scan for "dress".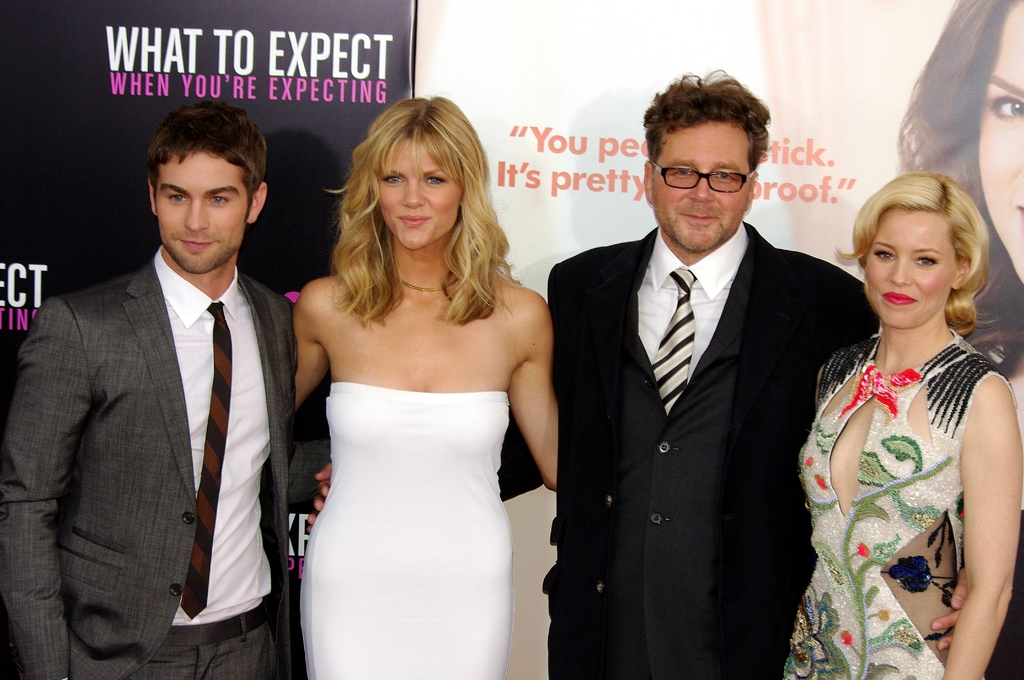
Scan result: box(811, 273, 1001, 655).
